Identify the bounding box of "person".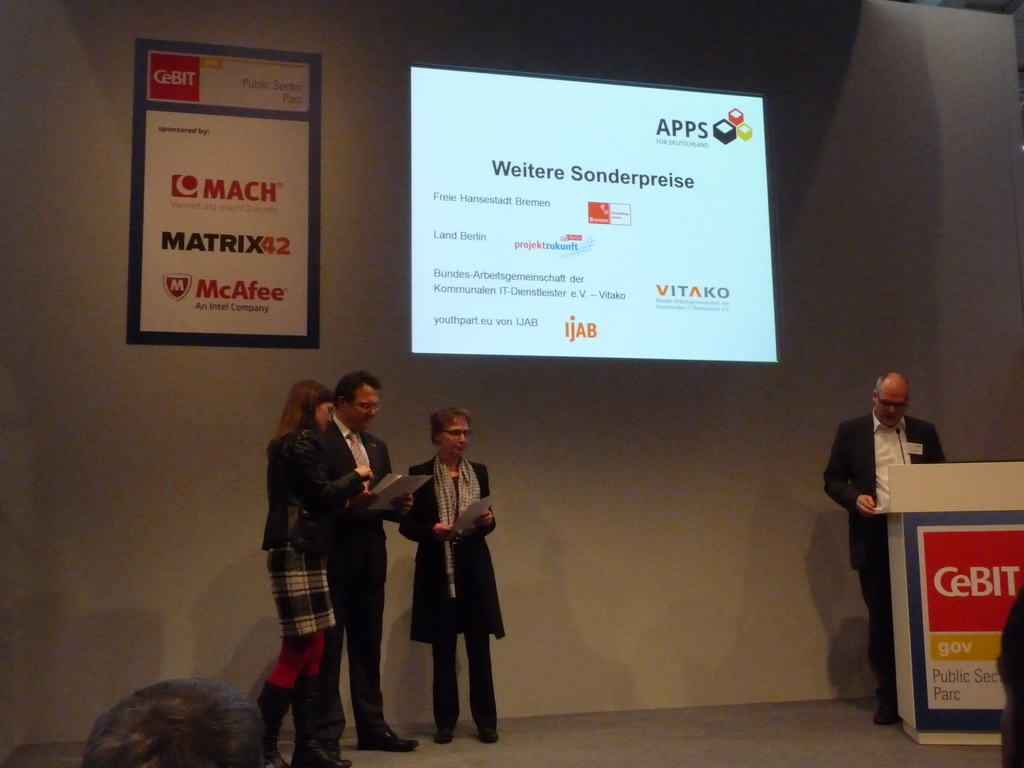
crop(384, 401, 501, 740).
